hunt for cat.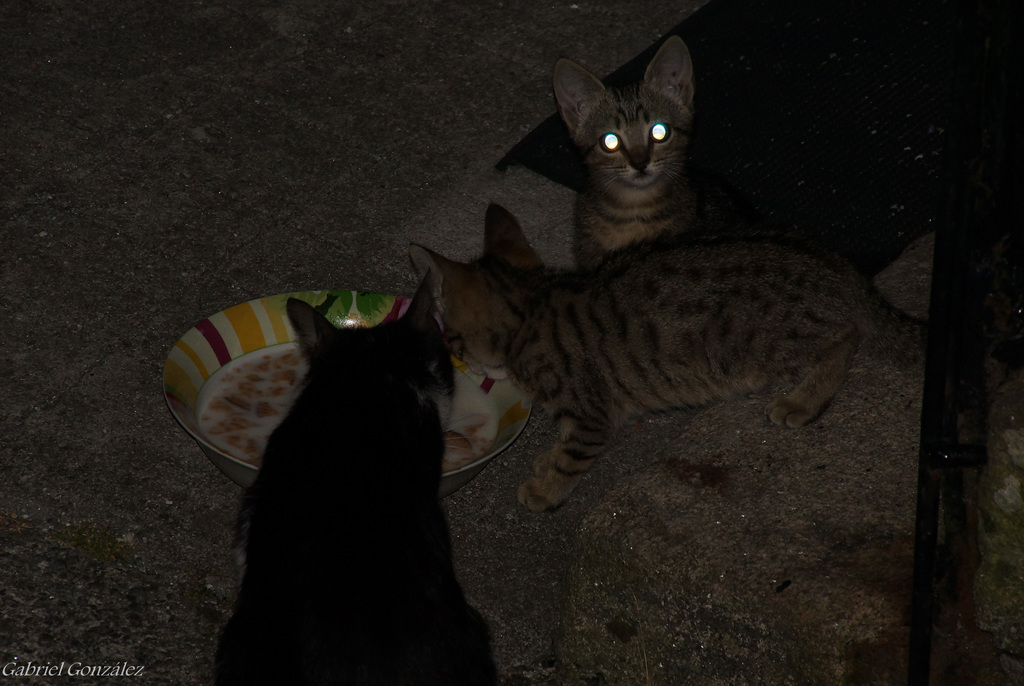
Hunted down at 407 204 920 512.
